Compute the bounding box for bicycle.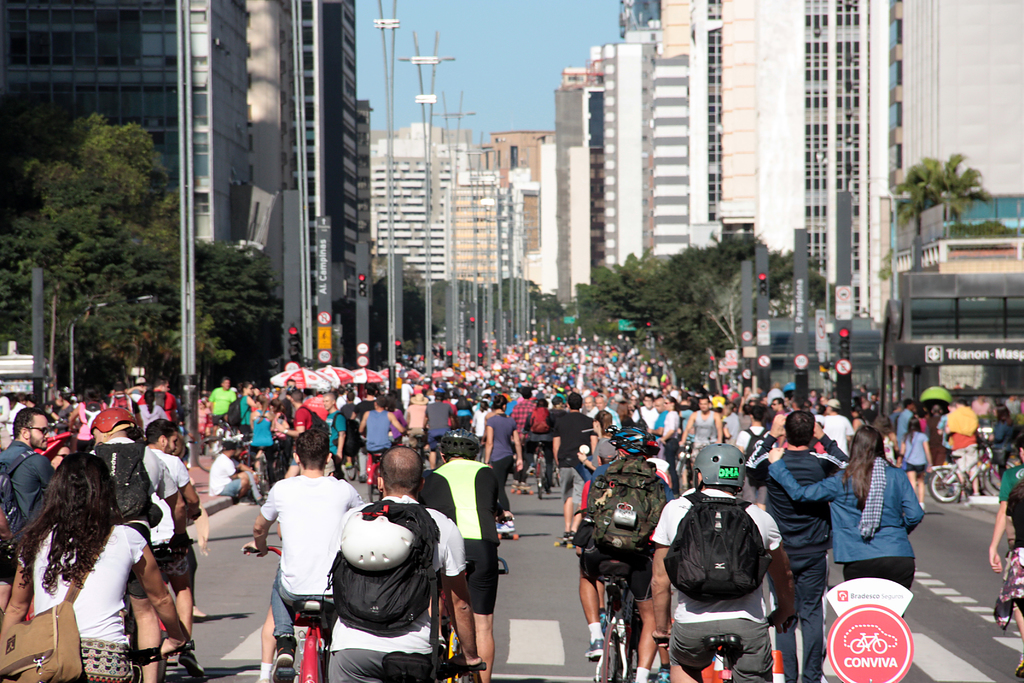
locate(653, 611, 792, 682).
